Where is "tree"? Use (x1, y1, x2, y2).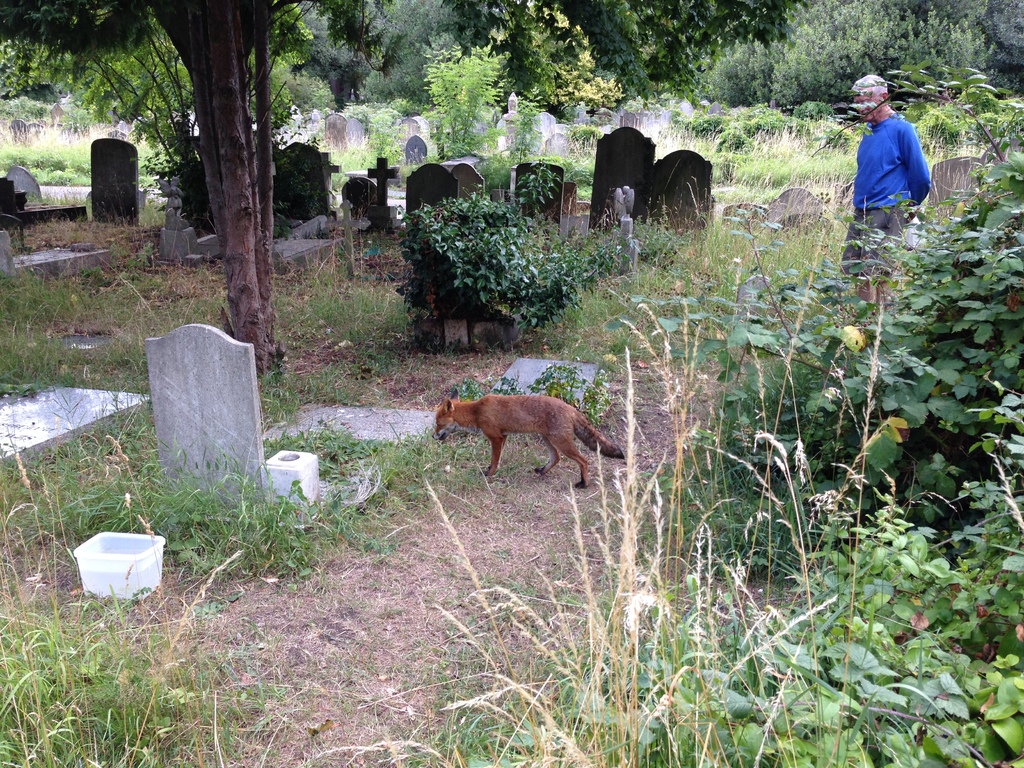
(90, 4, 355, 354).
